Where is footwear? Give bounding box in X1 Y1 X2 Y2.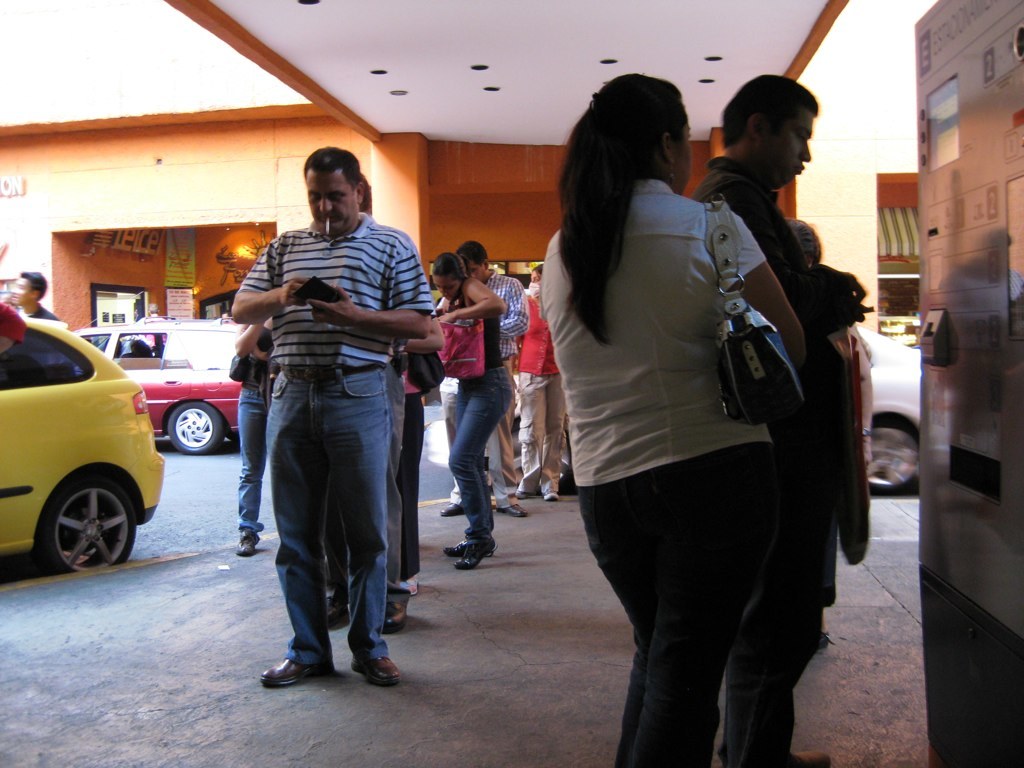
383 597 411 636.
